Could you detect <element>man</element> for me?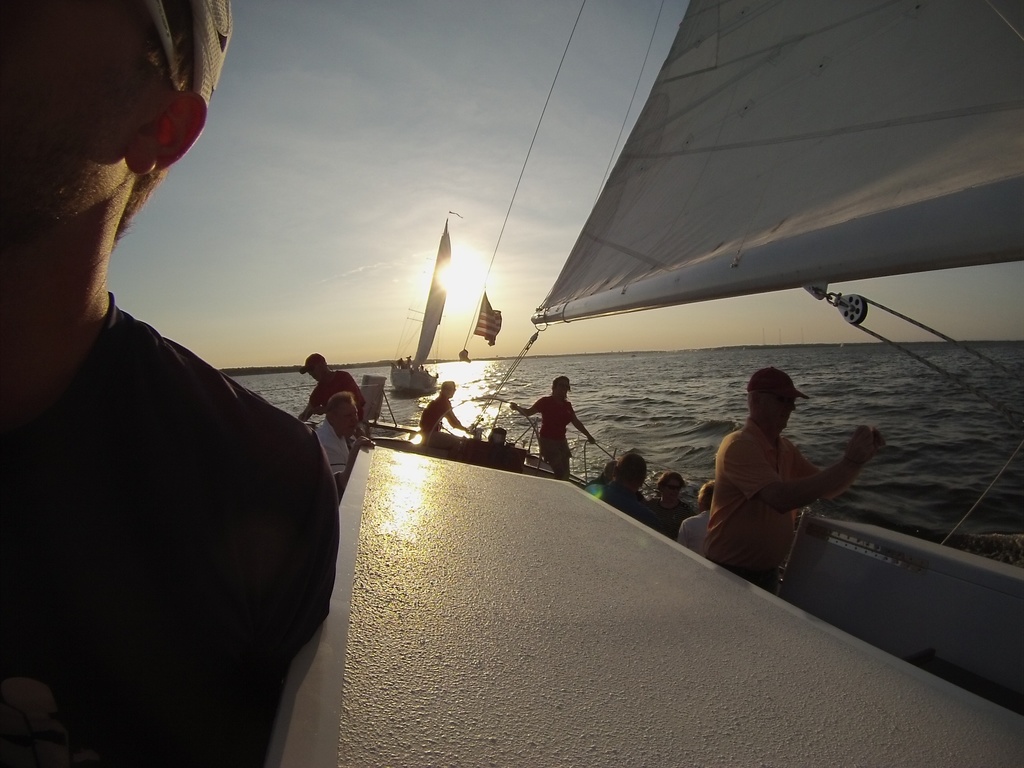
Detection result: <bbox>0, 0, 340, 767</bbox>.
